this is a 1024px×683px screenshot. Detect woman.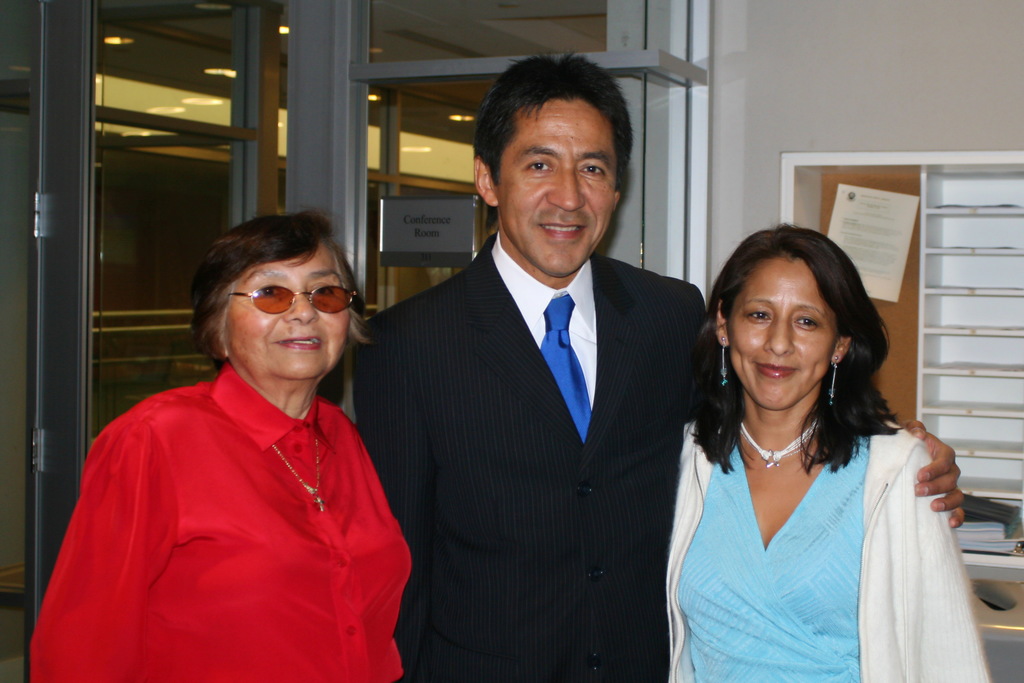
{"left": 31, "top": 209, "right": 417, "bottom": 682}.
